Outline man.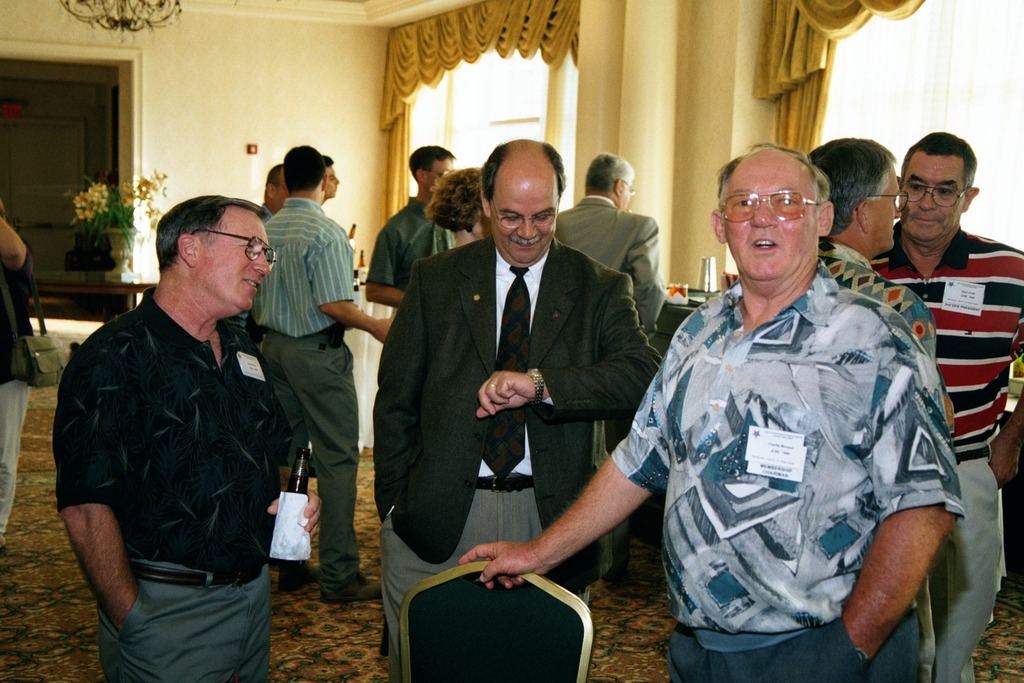
Outline: 223, 147, 399, 598.
